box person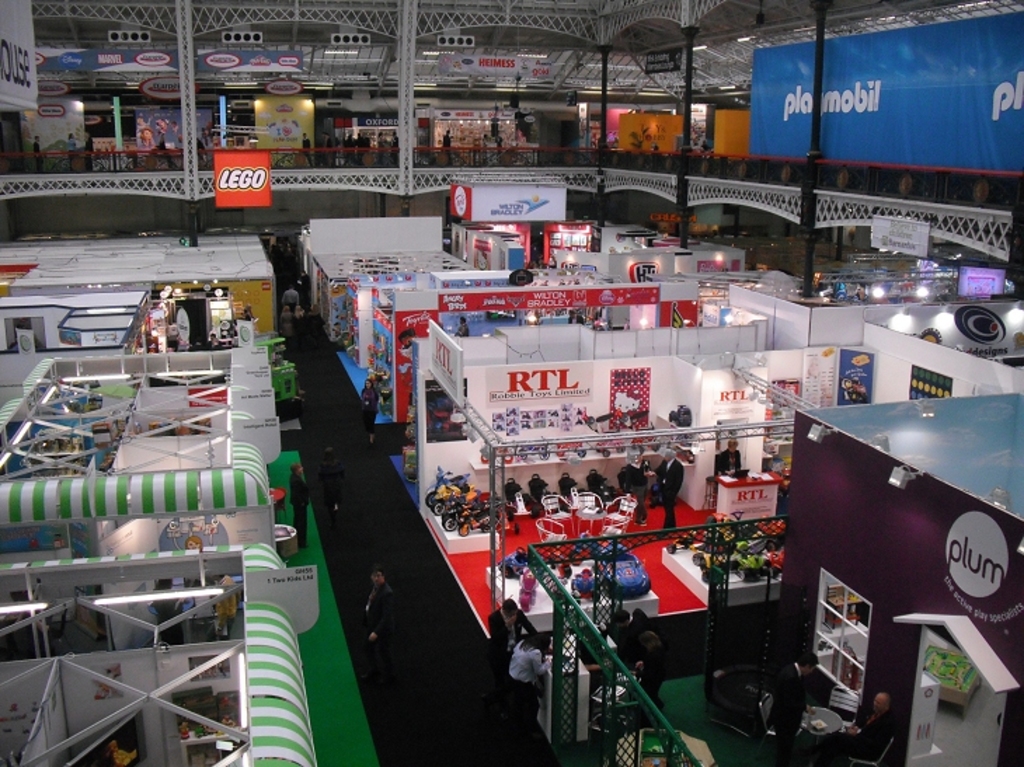
region(362, 568, 393, 674)
